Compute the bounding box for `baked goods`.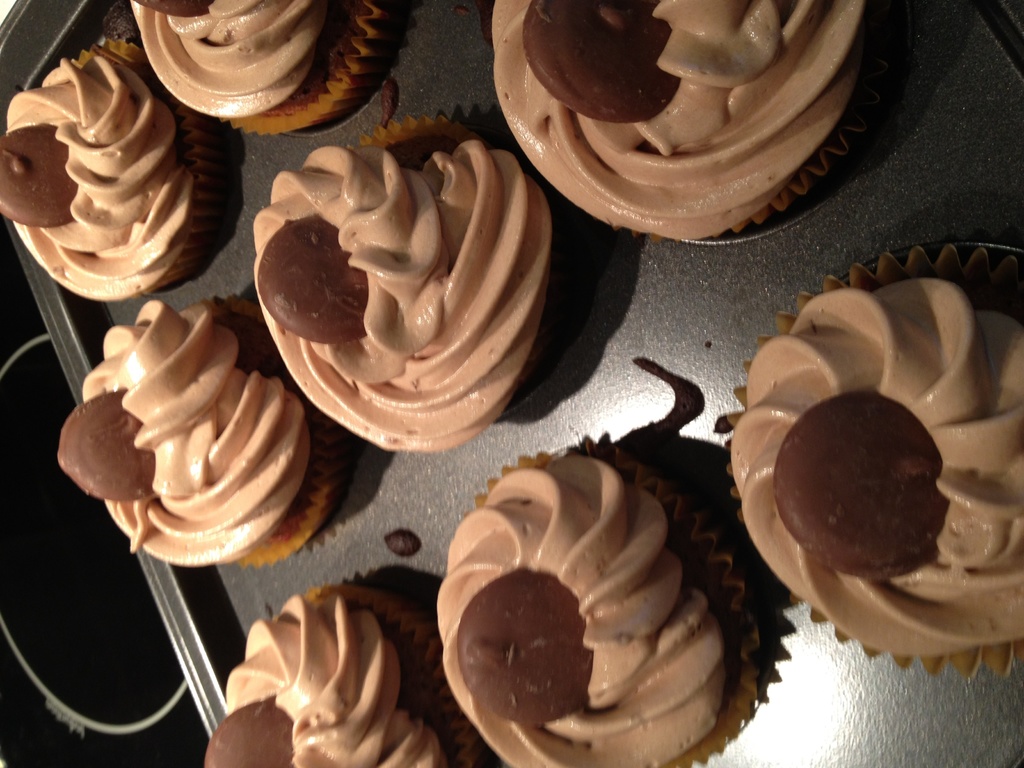
box=[438, 446, 740, 767].
